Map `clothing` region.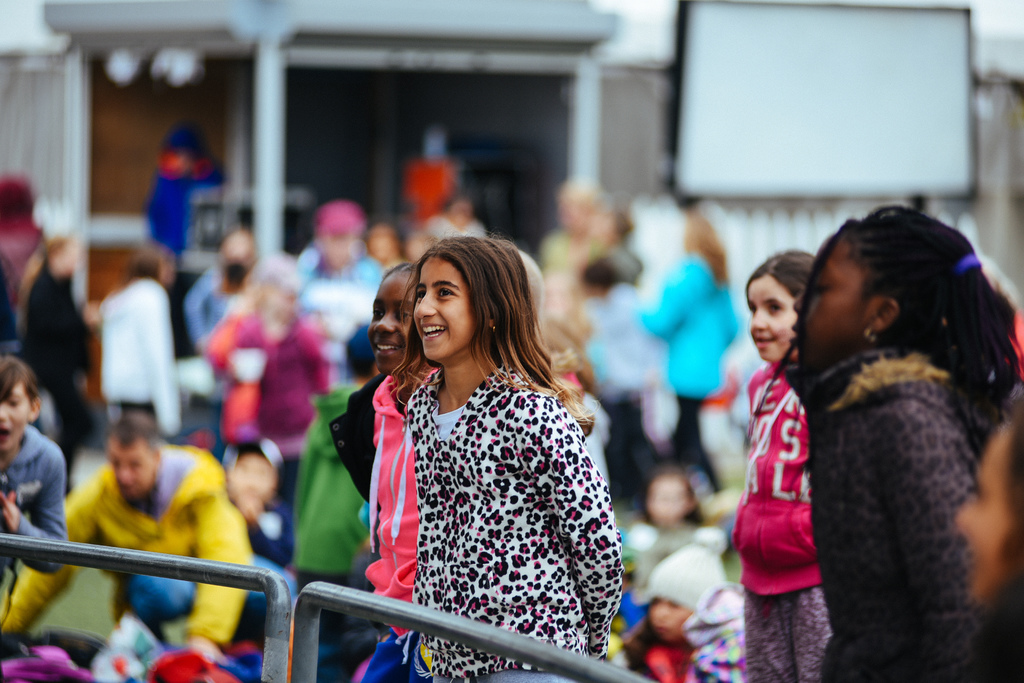
Mapped to <bbox>374, 380, 426, 611</bbox>.
